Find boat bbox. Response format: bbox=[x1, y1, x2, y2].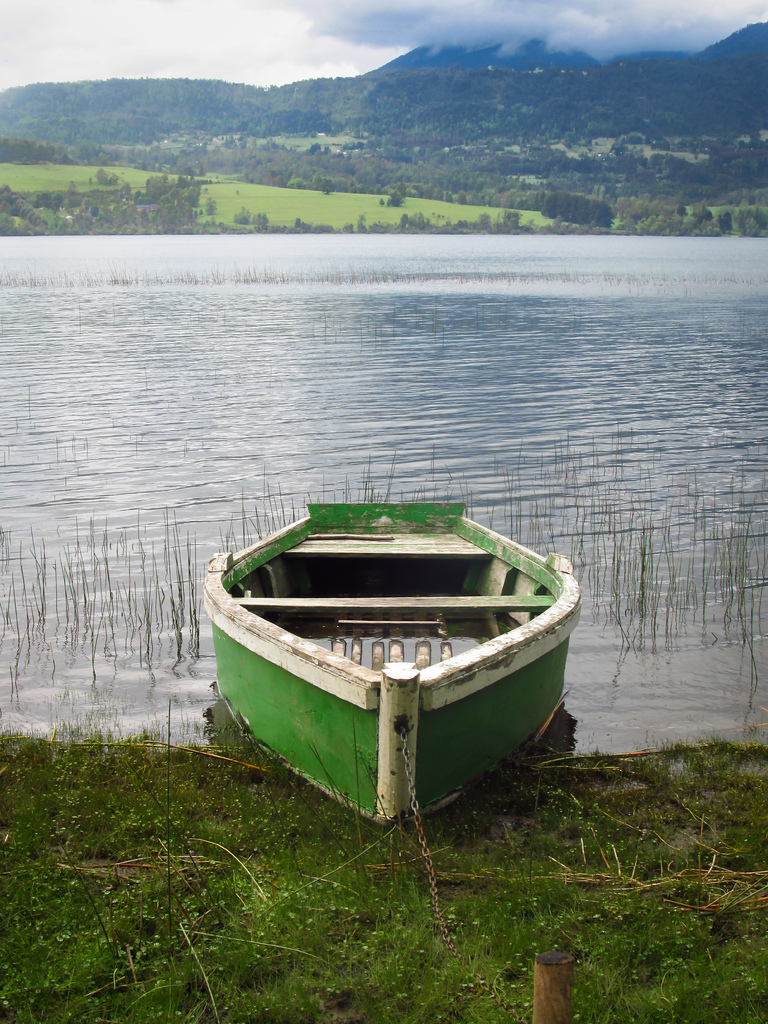
bbox=[198, 467, 588, 810].
